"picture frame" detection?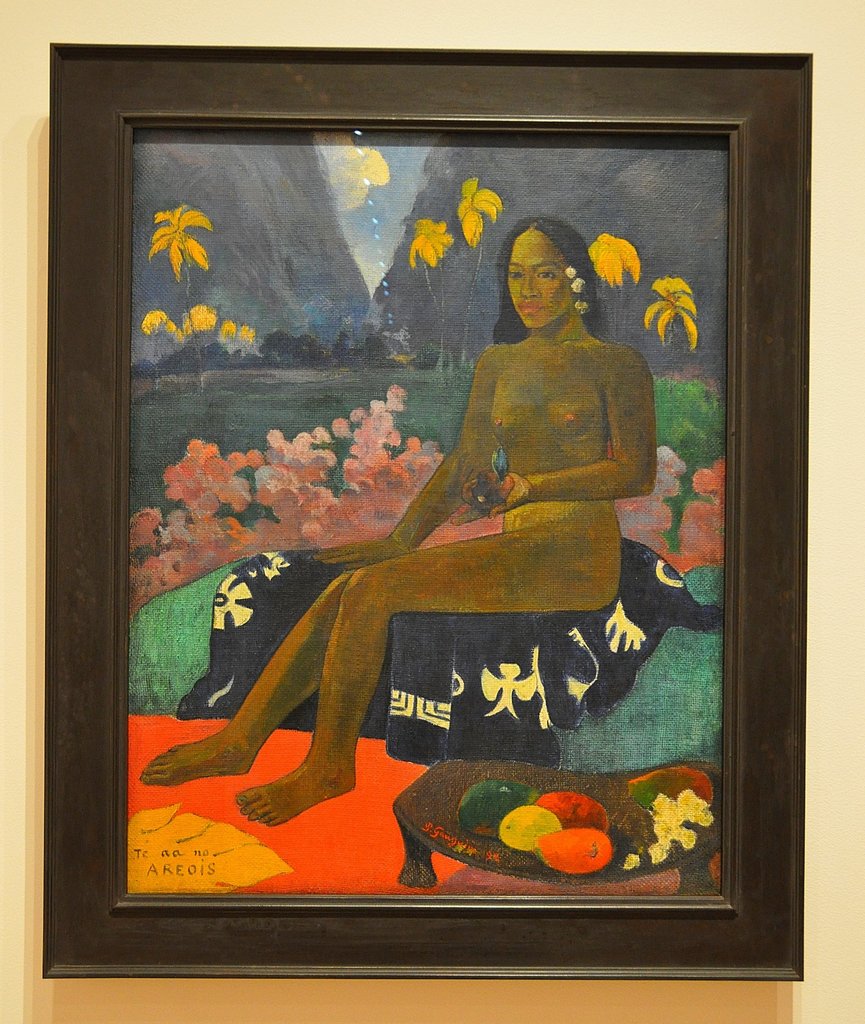
pyautogui.locateOnScreen(42, 39, 813, 982)
